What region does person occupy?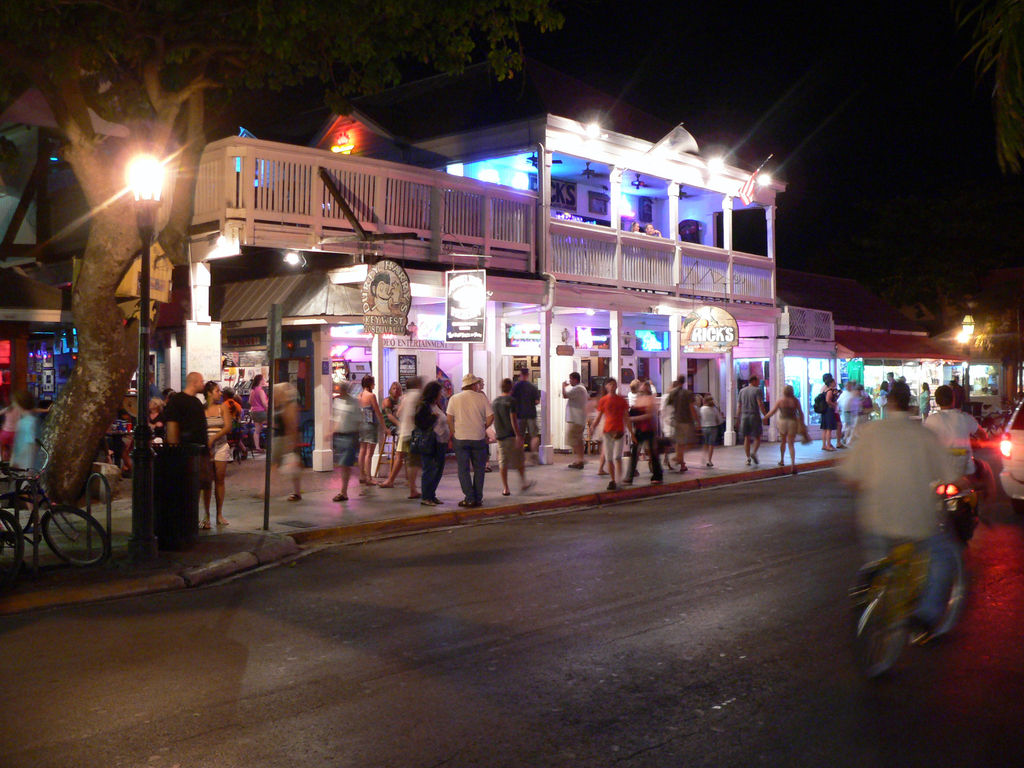
248/382/301/508.
